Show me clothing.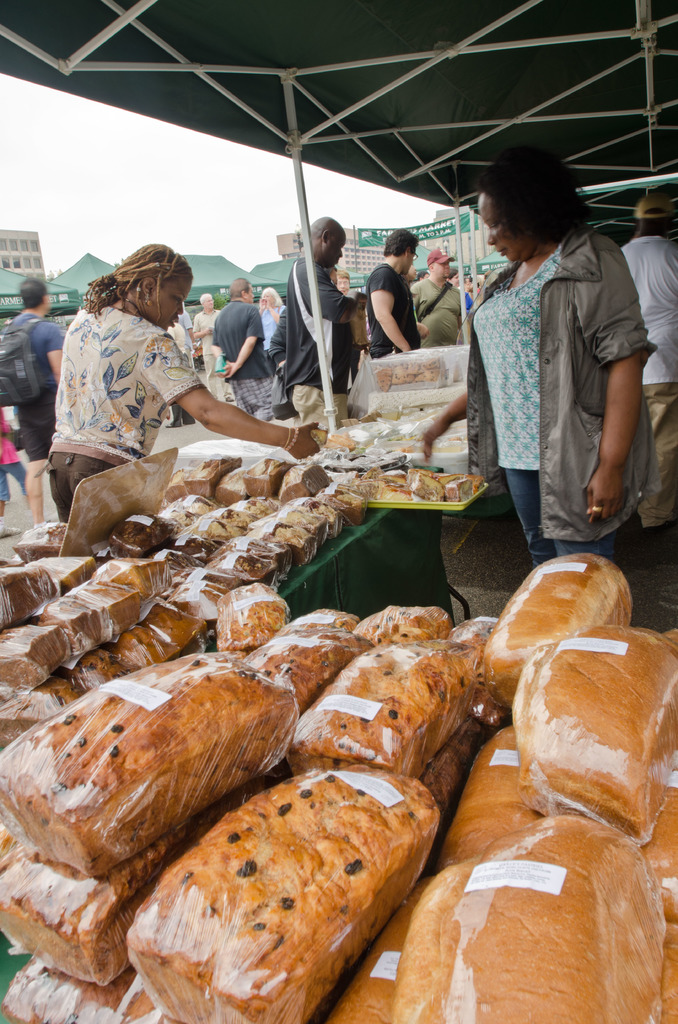
clothing is here: rect(190, 300, 223, 396).
